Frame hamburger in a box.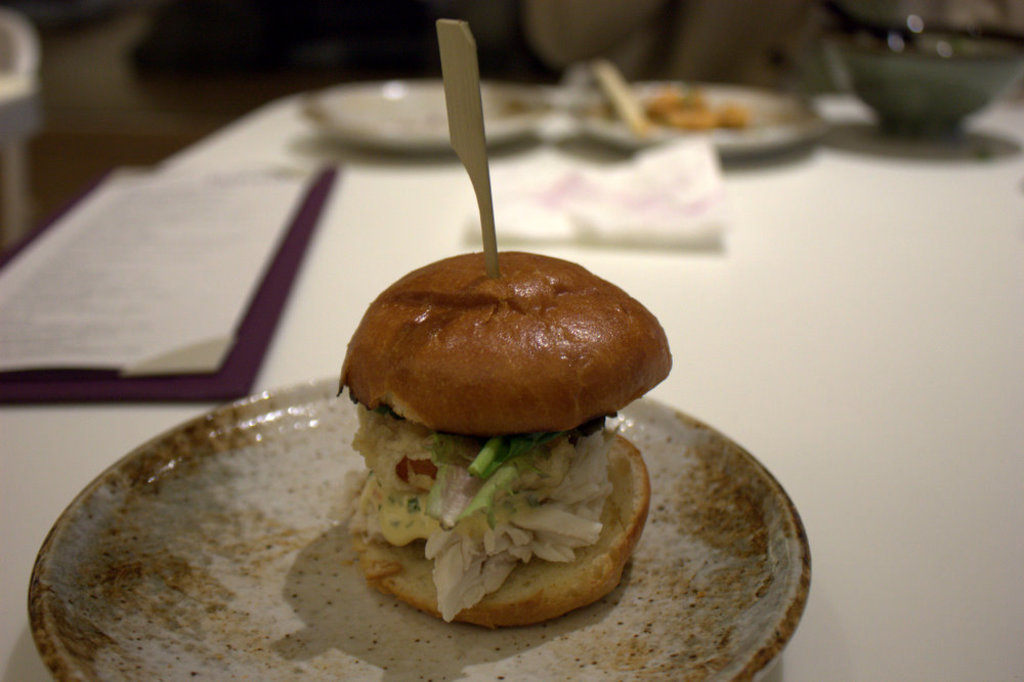
crop(336, 251, 674, 624).
